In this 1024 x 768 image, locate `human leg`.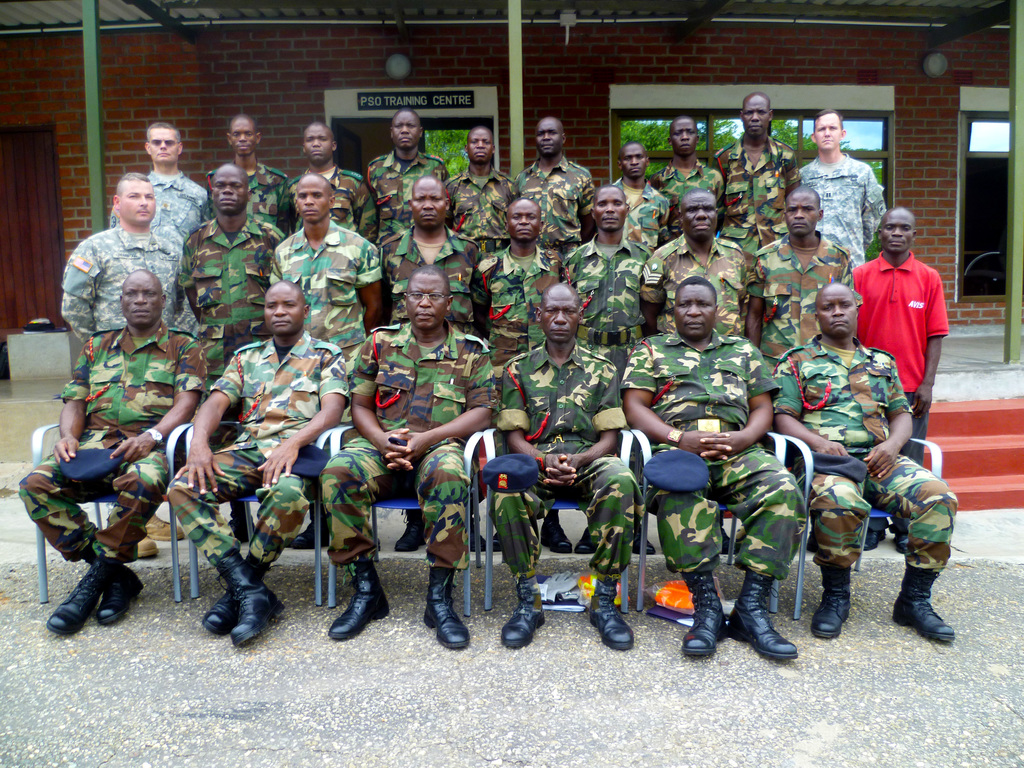
Bounding box: [x1=657, y1=484, x2=717, y2=655].
